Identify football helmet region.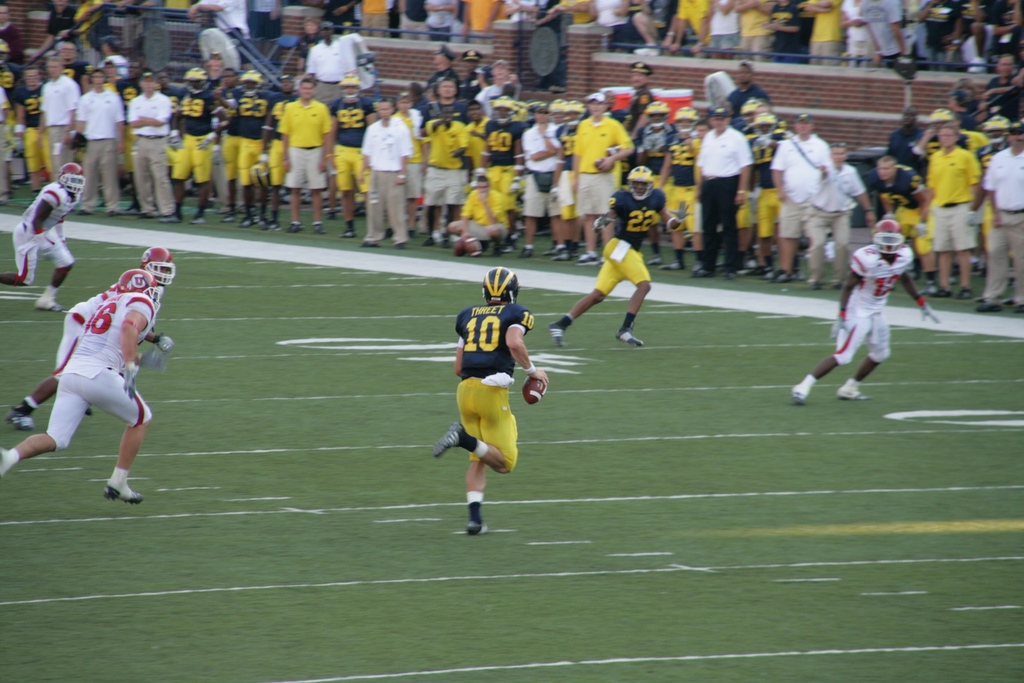
Region: bbox=[987, 111, 1005, 130].
